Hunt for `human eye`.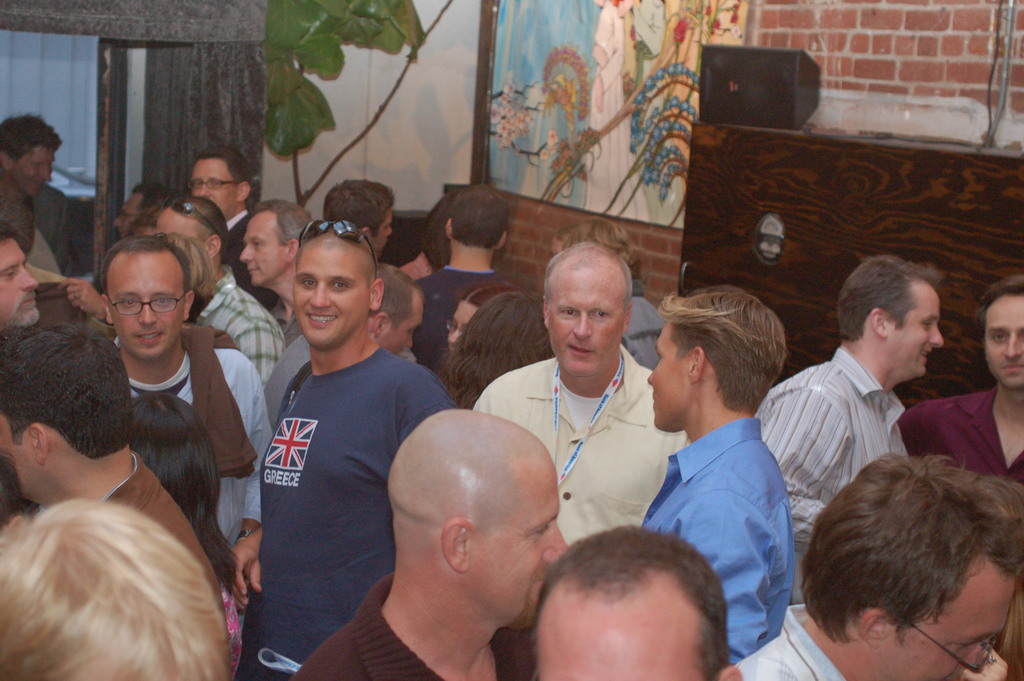
Hunted down at (left=448, top=322, right=456, bottom=332).
